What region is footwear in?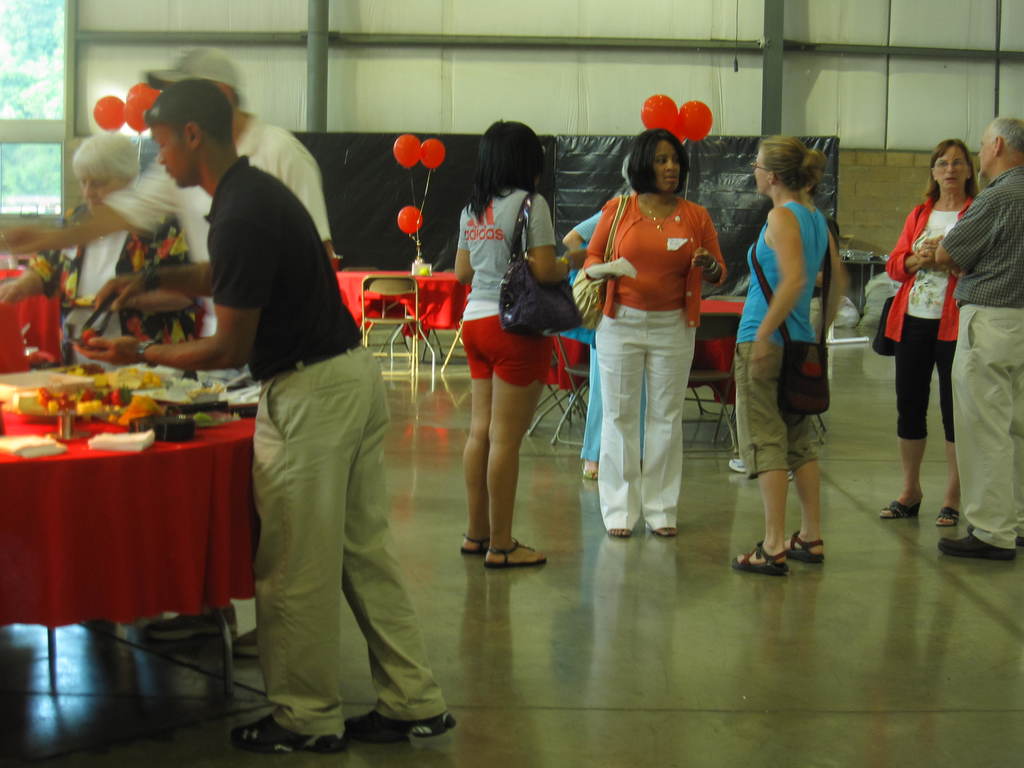
bbox=[781, 465, 796, 485].
